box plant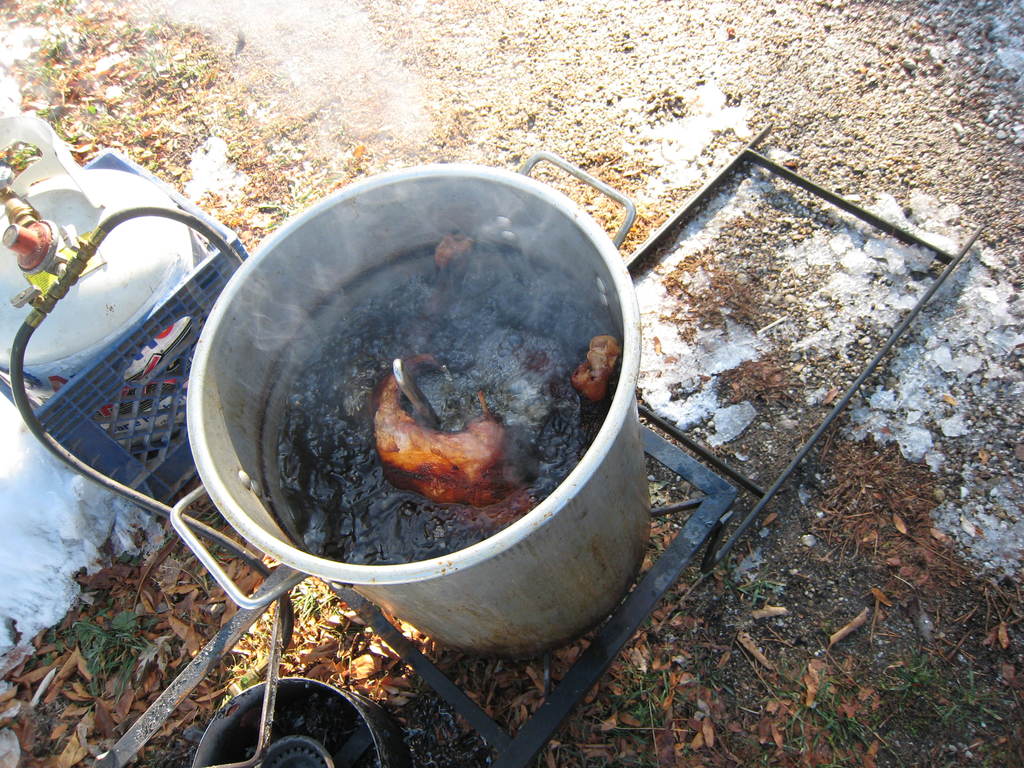
rect(0, 0, 226, 180)
